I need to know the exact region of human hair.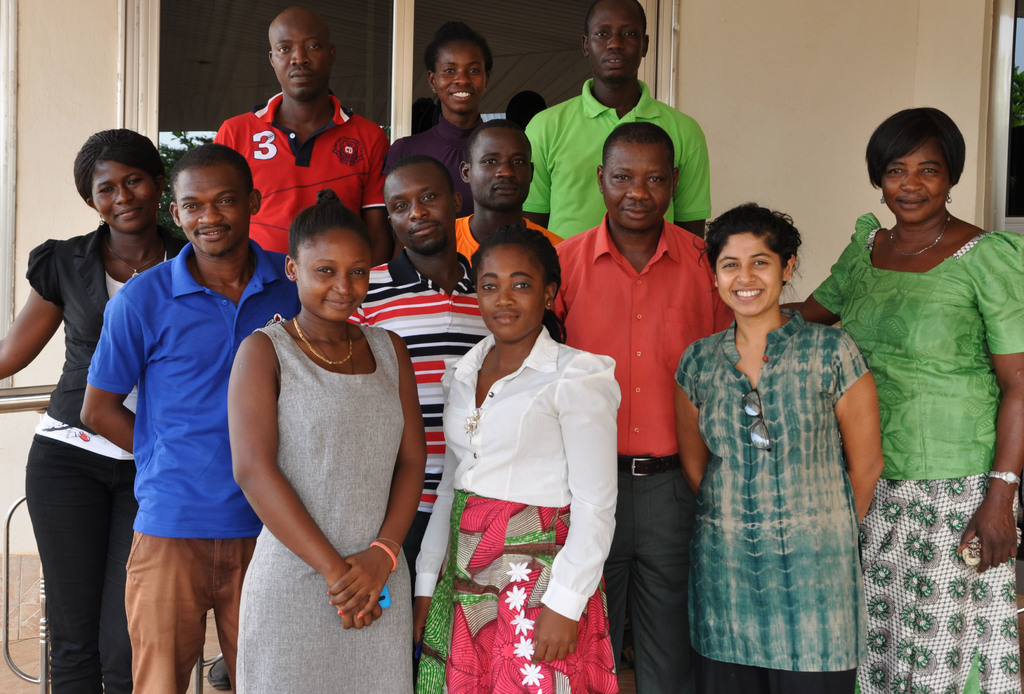
Region: [426,17,492,77].
